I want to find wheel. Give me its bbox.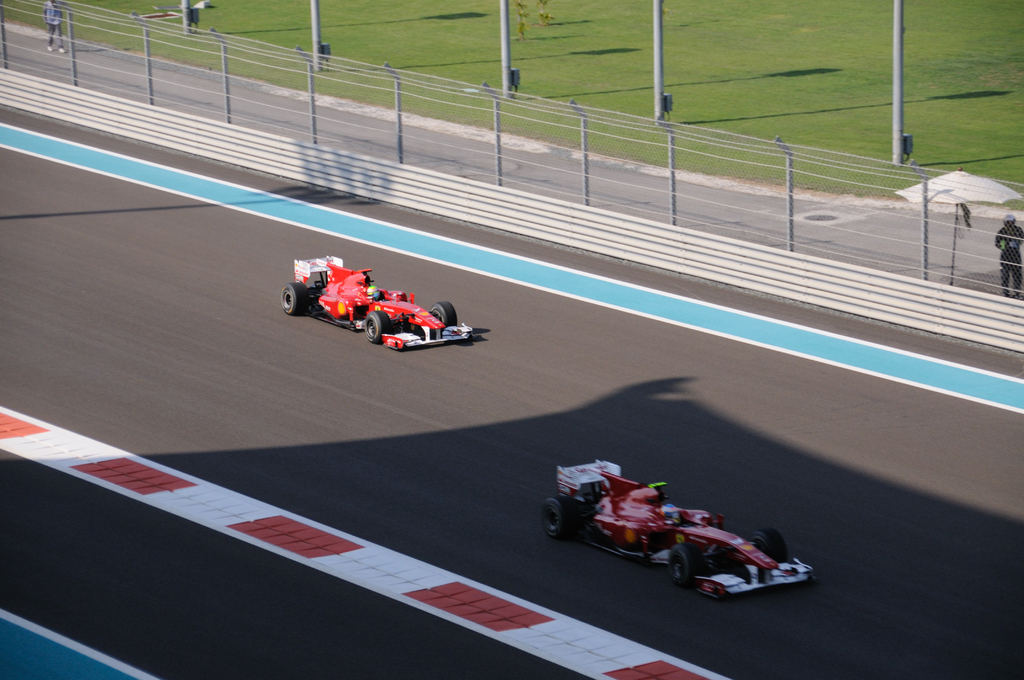
Rect(365, 310, 391, 343).
